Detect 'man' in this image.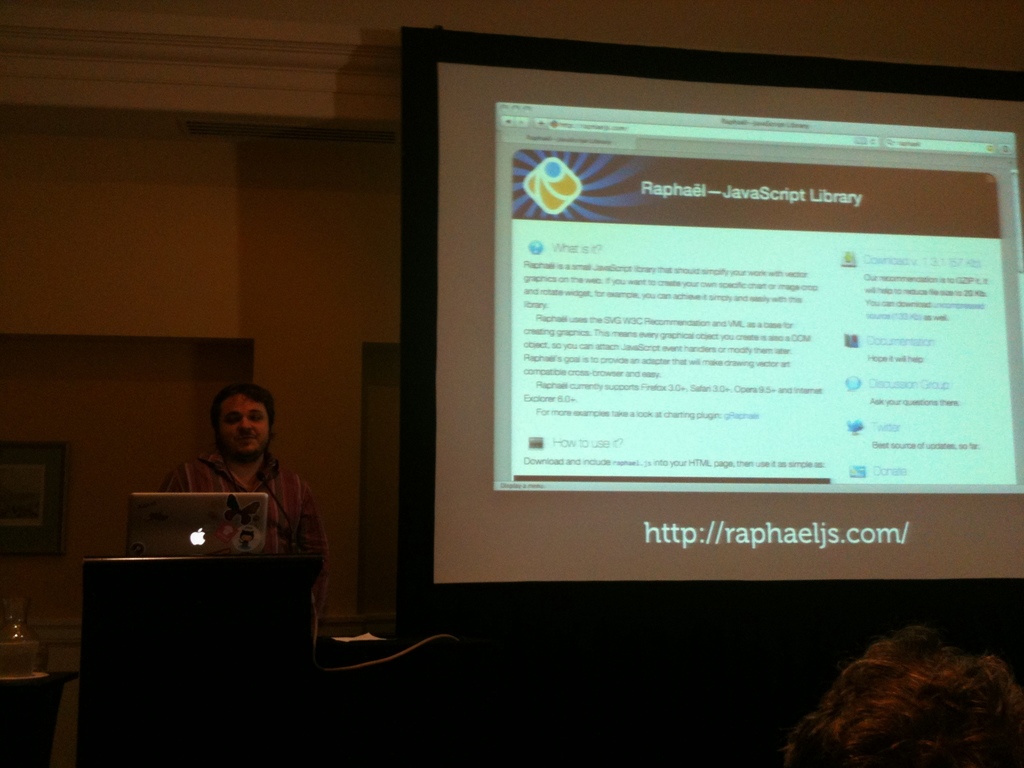
Detection: crop(156, 386, 338, 661).
